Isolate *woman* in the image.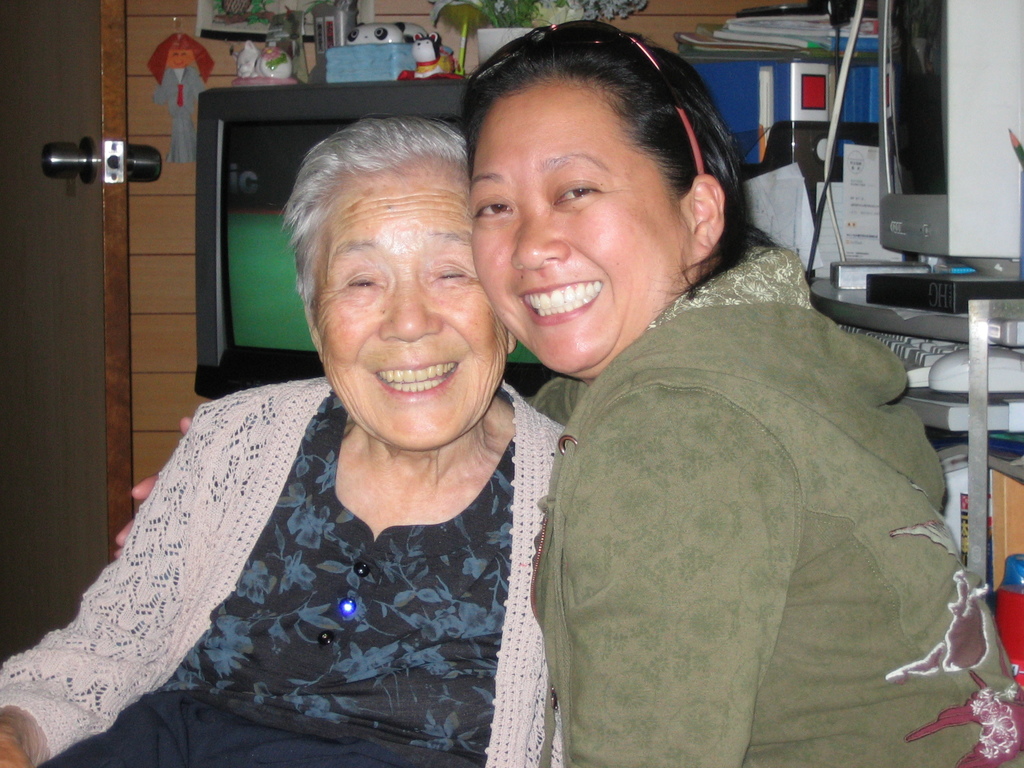
Isolated region: region(461, 19, 1023, 767).
